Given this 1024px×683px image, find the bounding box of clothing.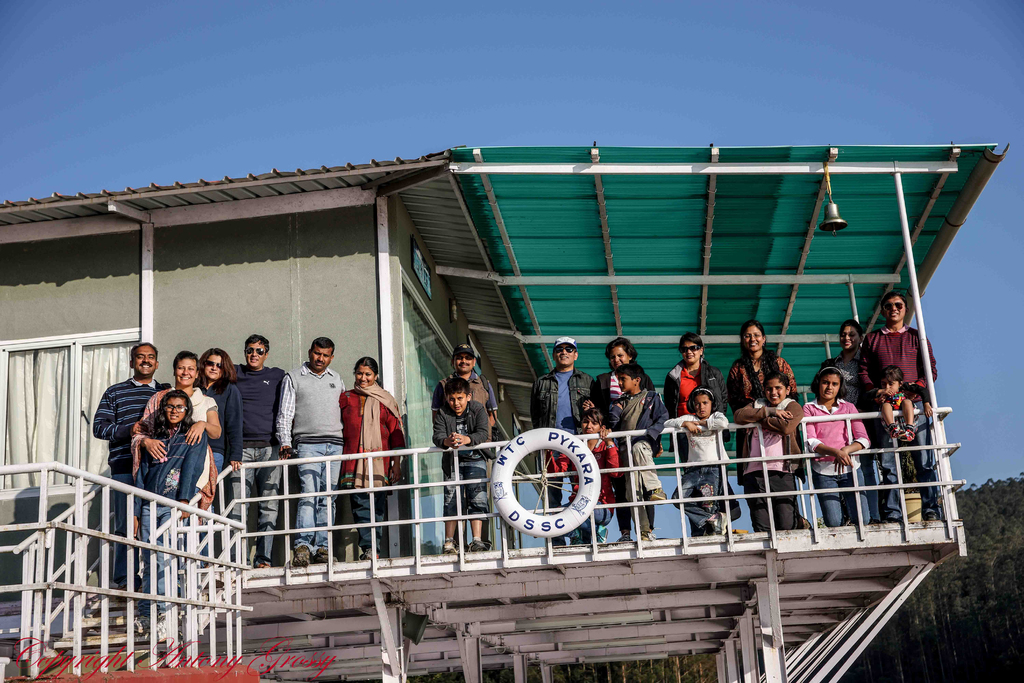
<region>730, 398, 803, 534</region>.
